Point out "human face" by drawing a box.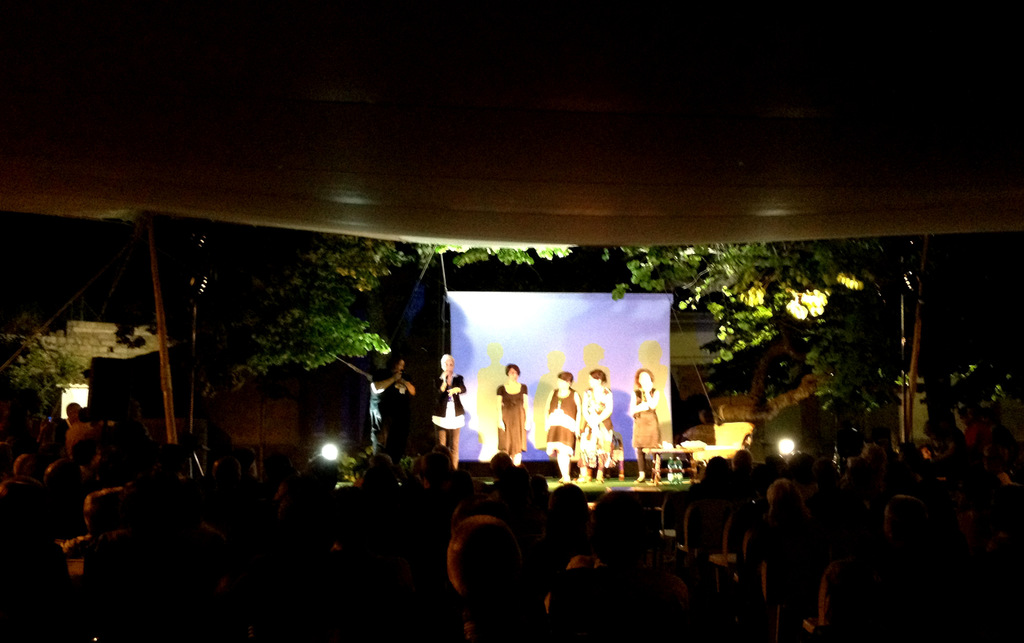
pyautogui.locateOnScreen(441, 355, 452, 373).
